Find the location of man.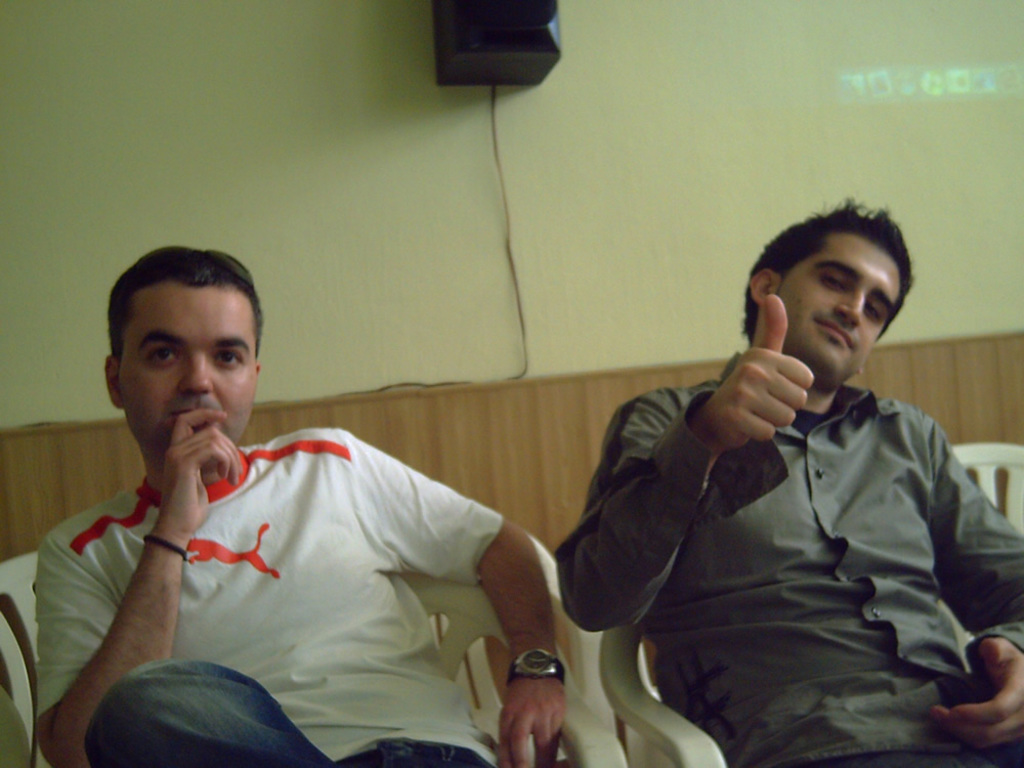
Location: detection(561, 201, 1023, 767).
